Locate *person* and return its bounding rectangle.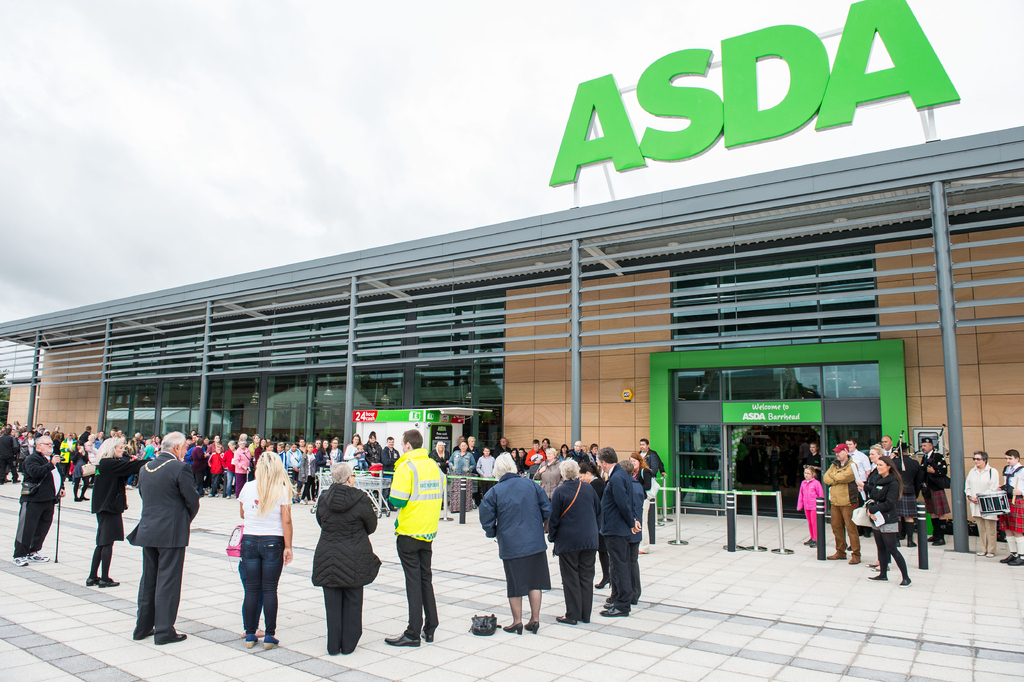
select_region(863, 458, 911, 592).
